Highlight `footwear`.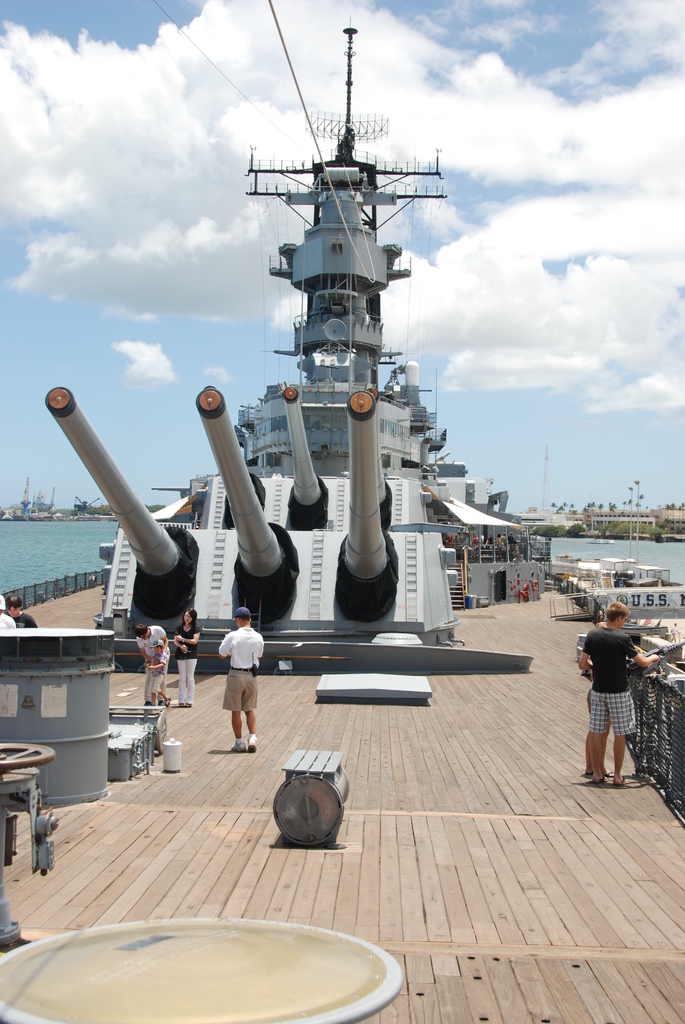
Highlighted region: l=583, t=770, r=594, b=781.
